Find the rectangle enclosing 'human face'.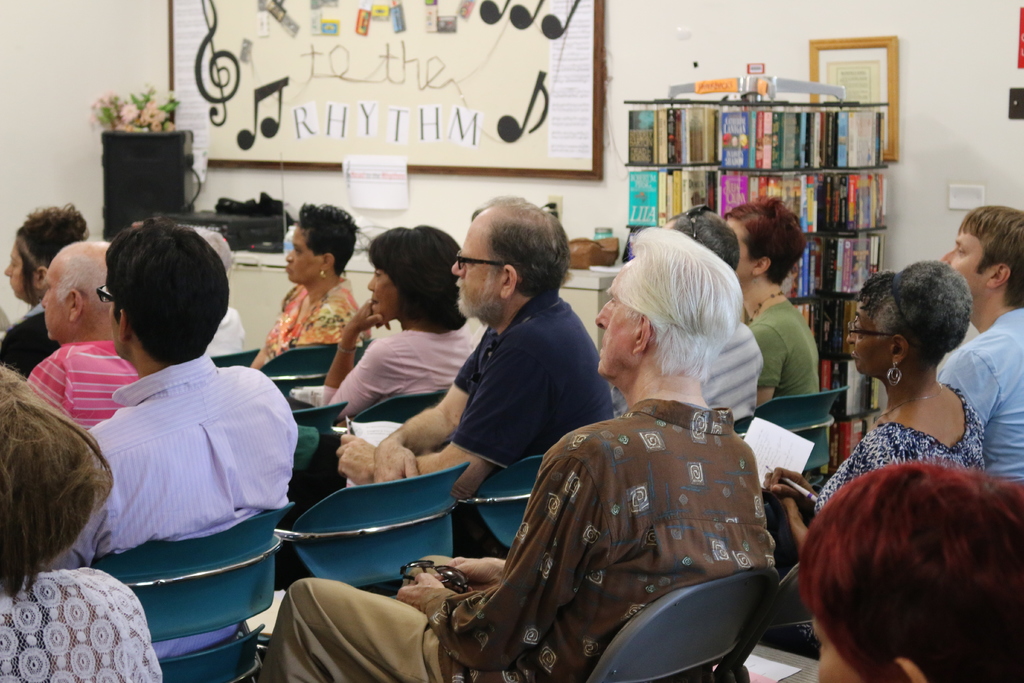
box=[452, 219, 495, 315].
